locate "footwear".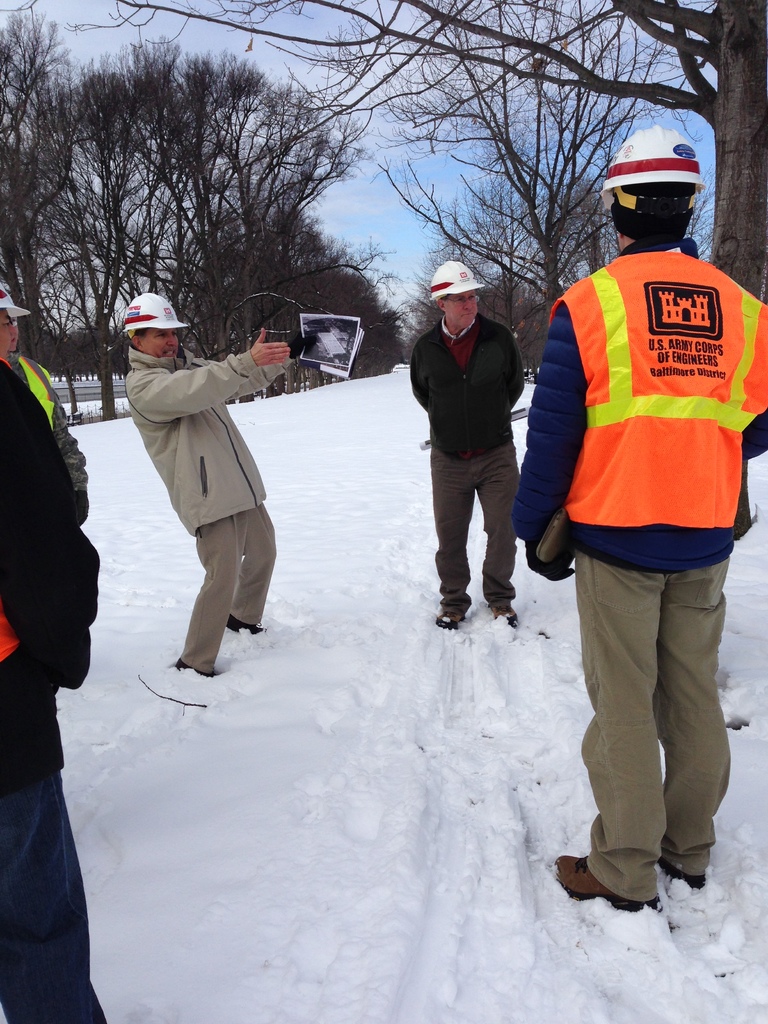
Bounding box: (left=488, top=605, right=522, bottom=629).
